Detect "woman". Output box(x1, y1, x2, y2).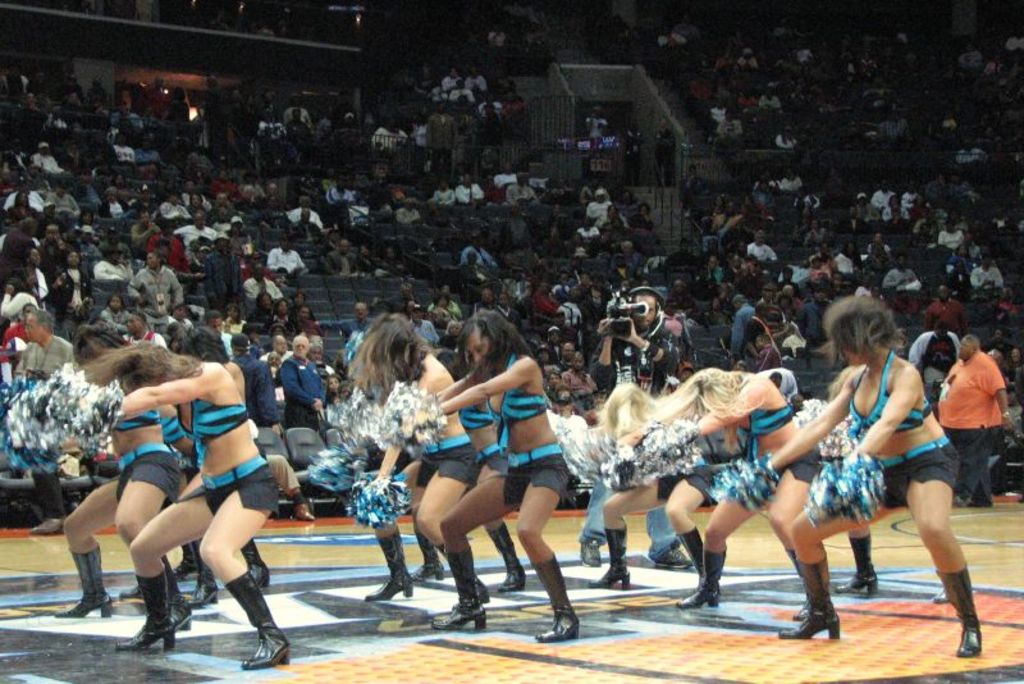
box(161, 320, 269, 607).
